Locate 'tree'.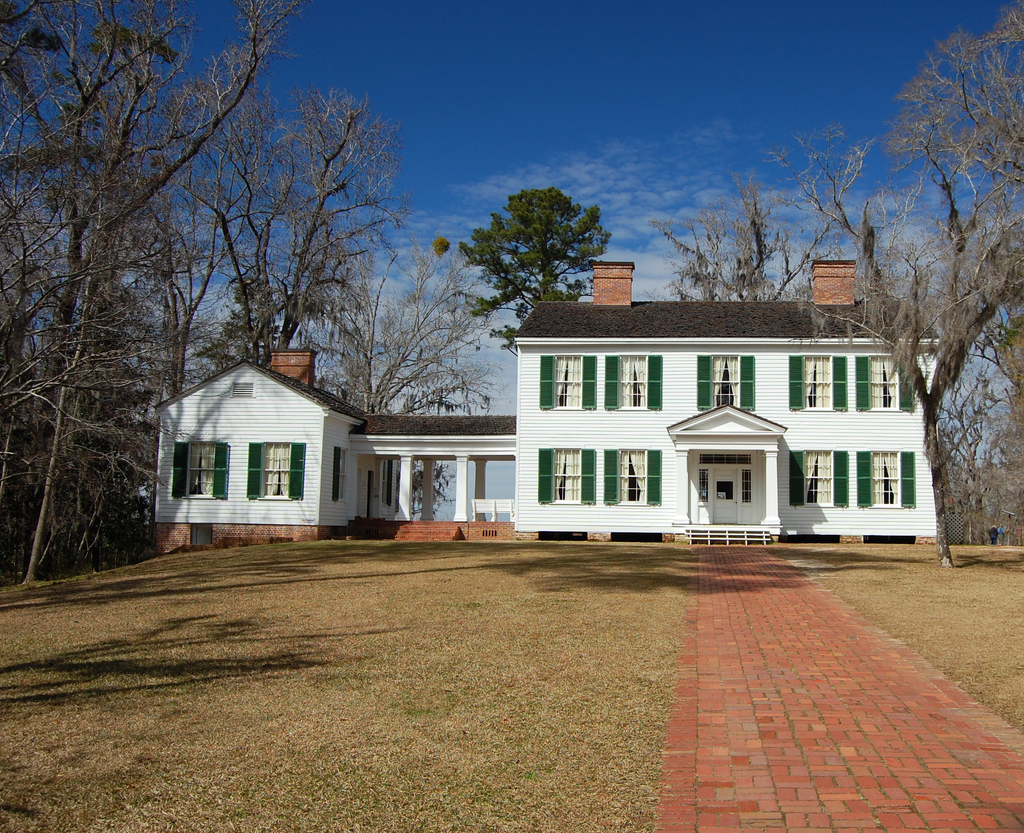
Bounding box: <region>154, 28, 408, 471</region>.
